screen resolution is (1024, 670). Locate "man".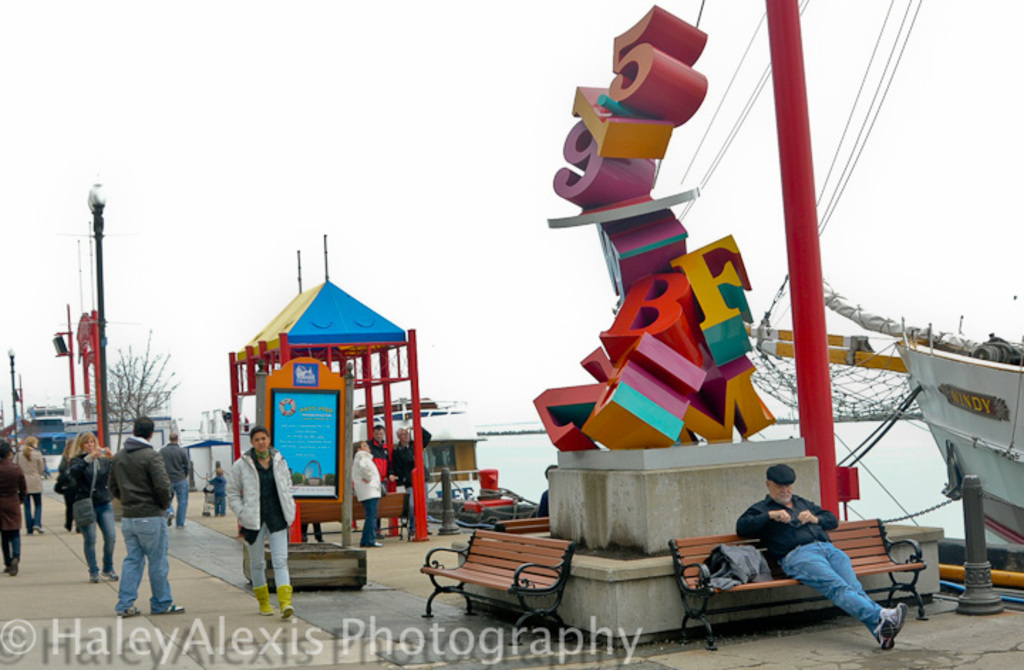
bbox=(687, 485, 897, 642).
